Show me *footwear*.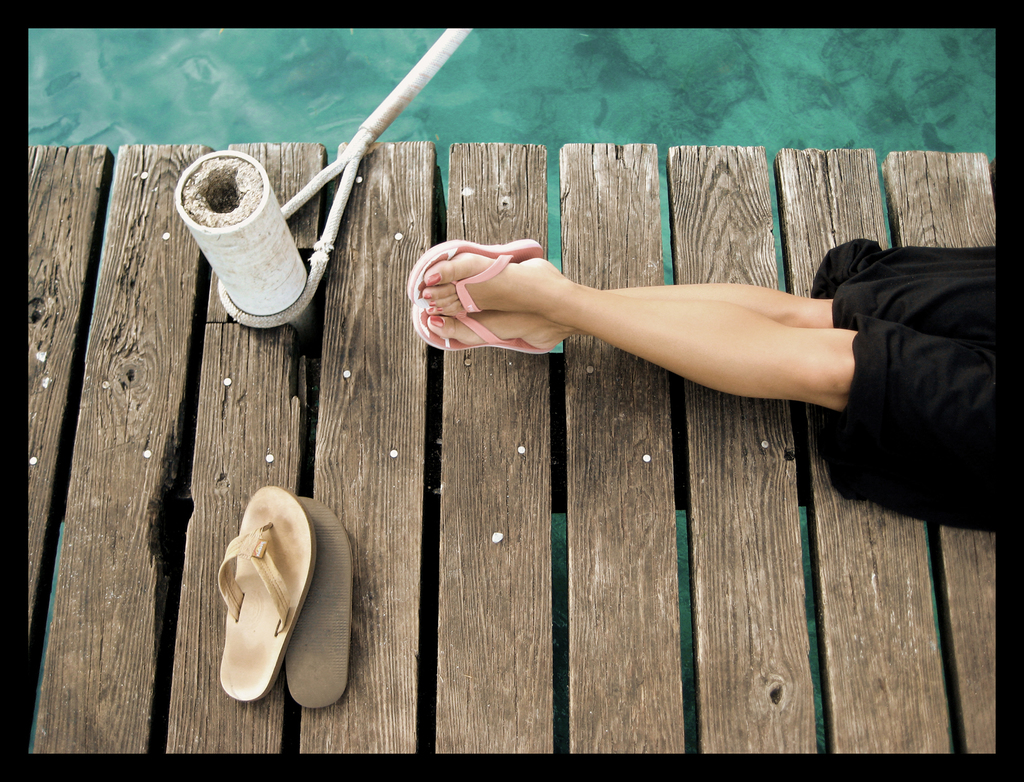
*footwear* is here: <region>404, 238, 544, 315</region>.
